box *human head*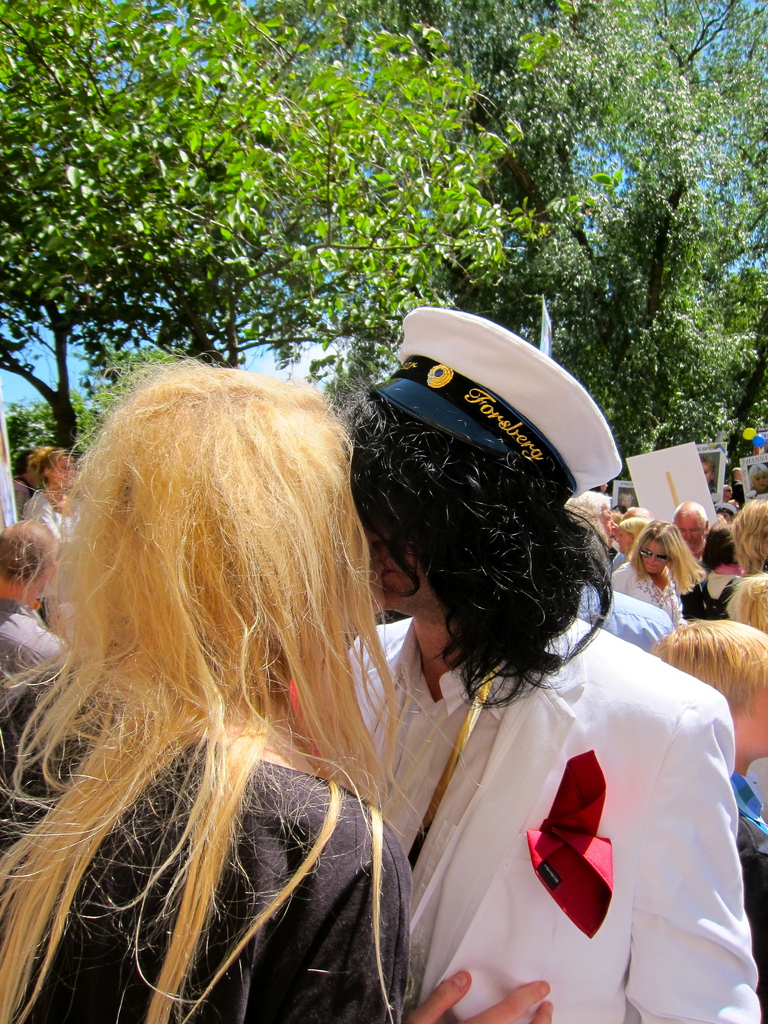
bbox=[657, 619, 767, 756]
